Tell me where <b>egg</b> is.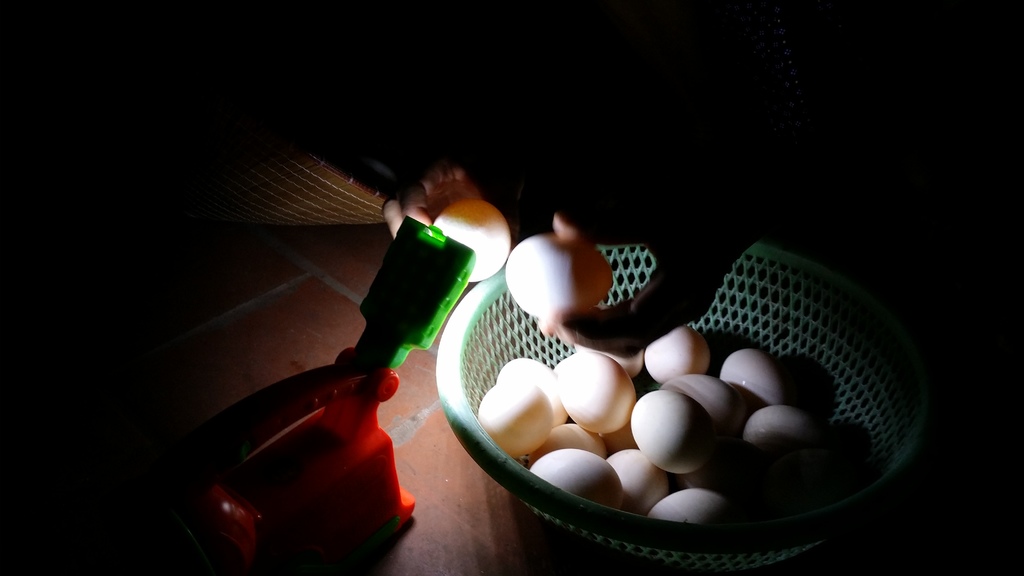
<b>egg</b> is at select_region(504, 232, 612, 324).
